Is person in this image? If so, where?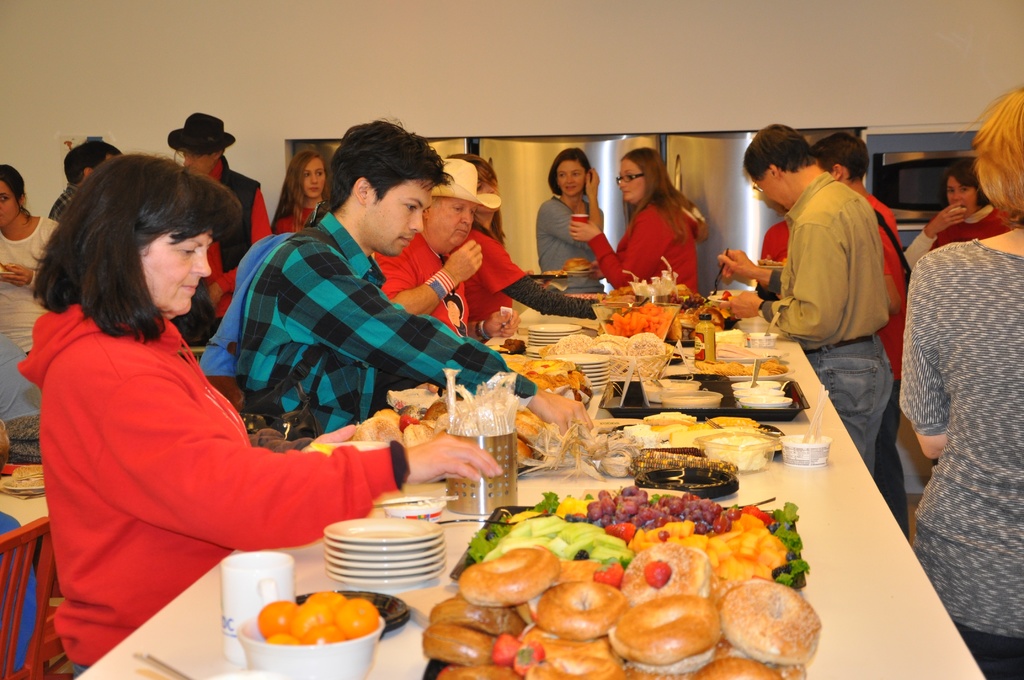
Yes, at {"x1": 42, "y1": 136, "x2": 122, "y2": 220}.
